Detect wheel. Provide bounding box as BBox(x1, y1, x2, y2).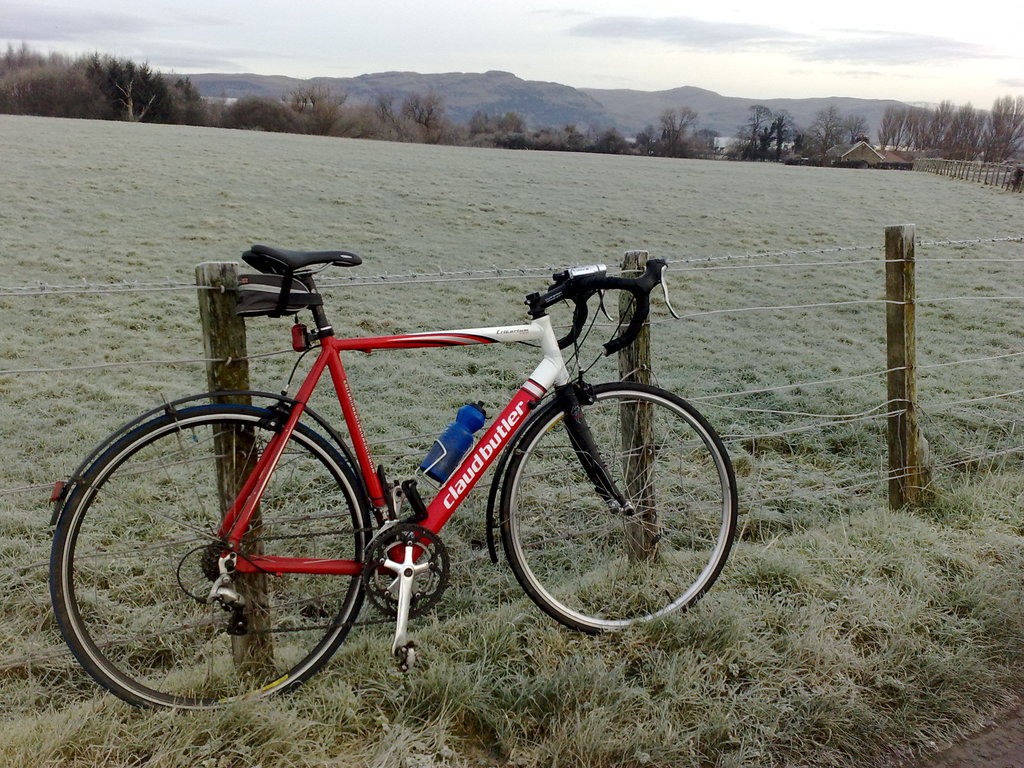
BBox(47, 405, 373, 715).
